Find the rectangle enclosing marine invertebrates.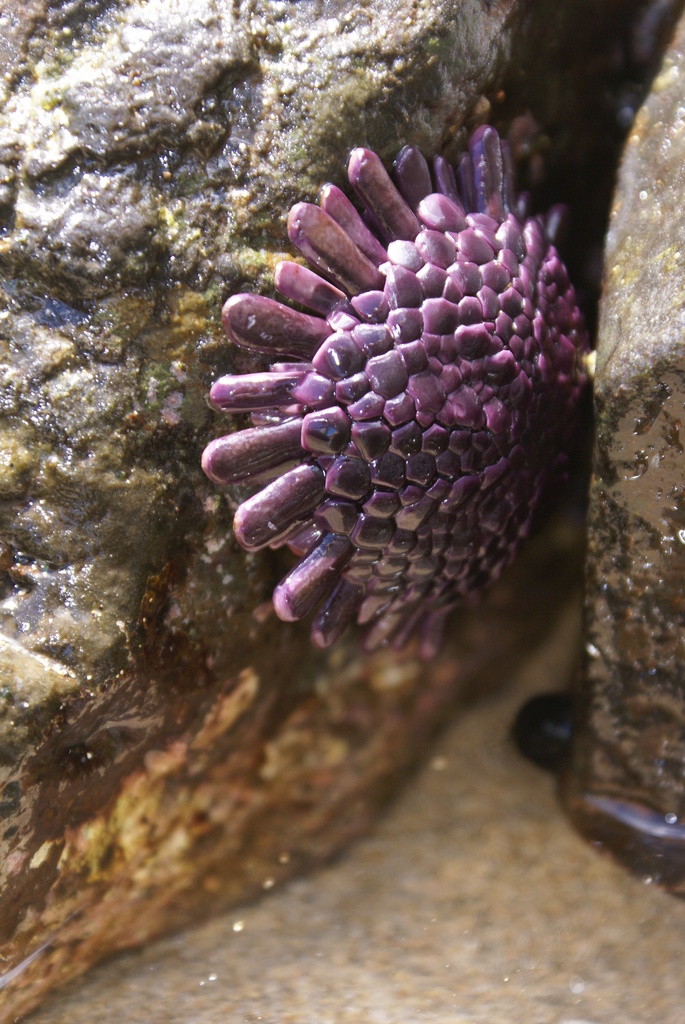
rect(227, 156, 575, 675).
